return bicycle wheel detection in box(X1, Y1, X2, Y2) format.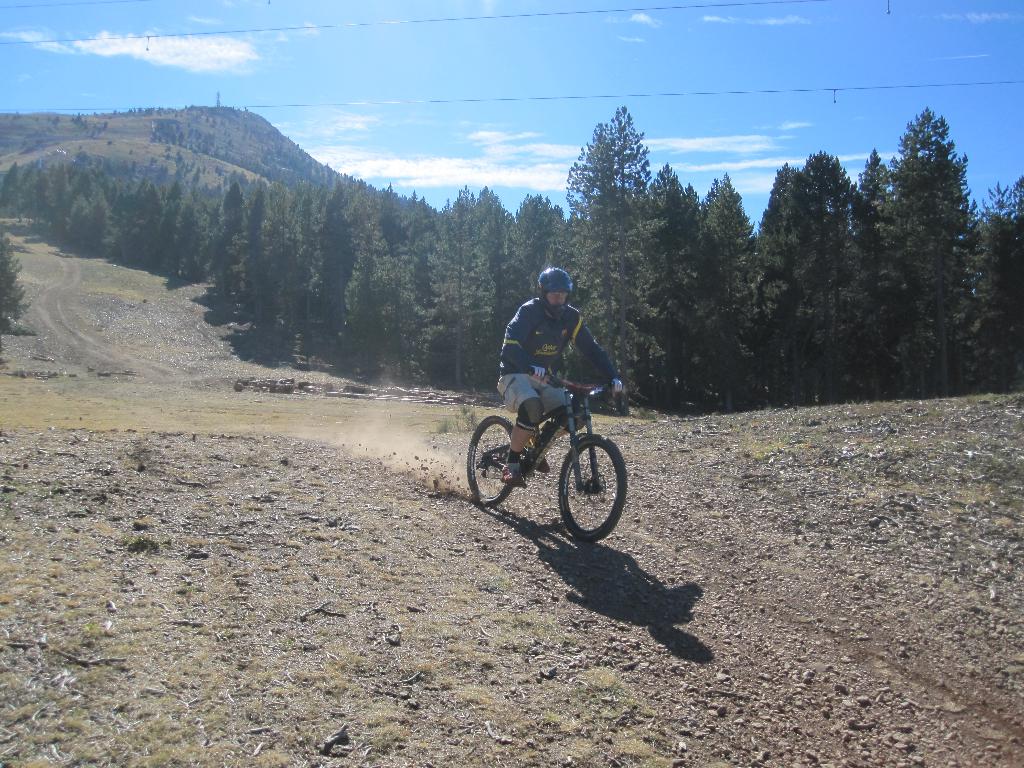
box(554, 431, 621, 547).
